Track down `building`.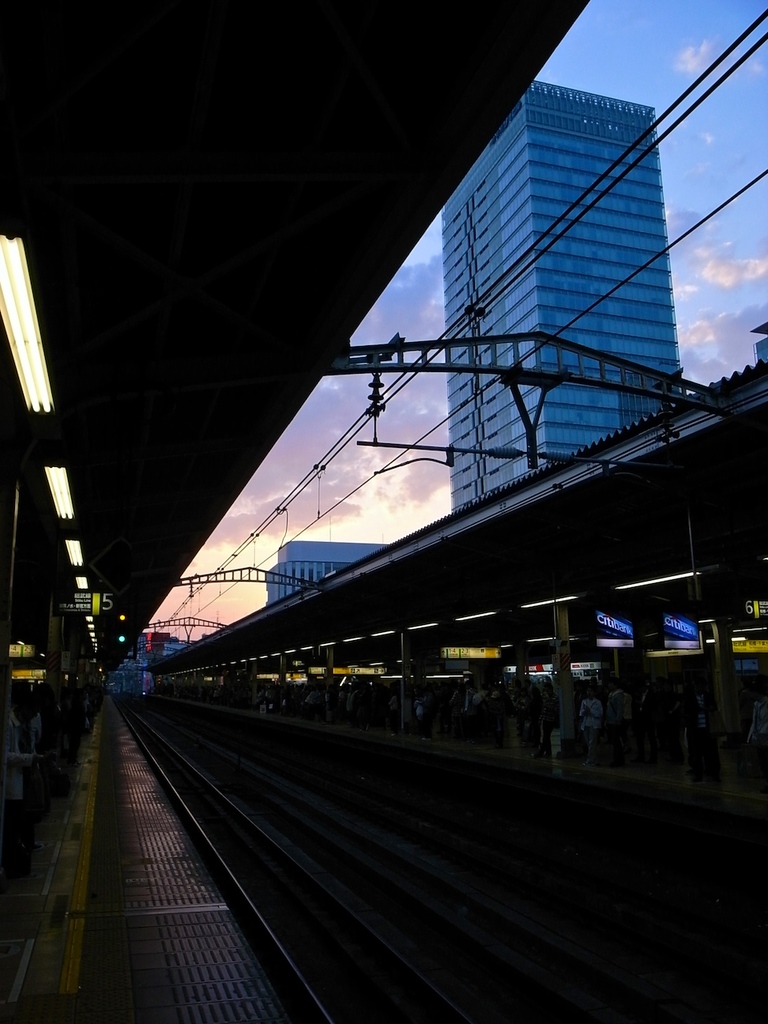
Tracked to {"left": 442, "top": 74, "right": 682, "bottom": 509}.
